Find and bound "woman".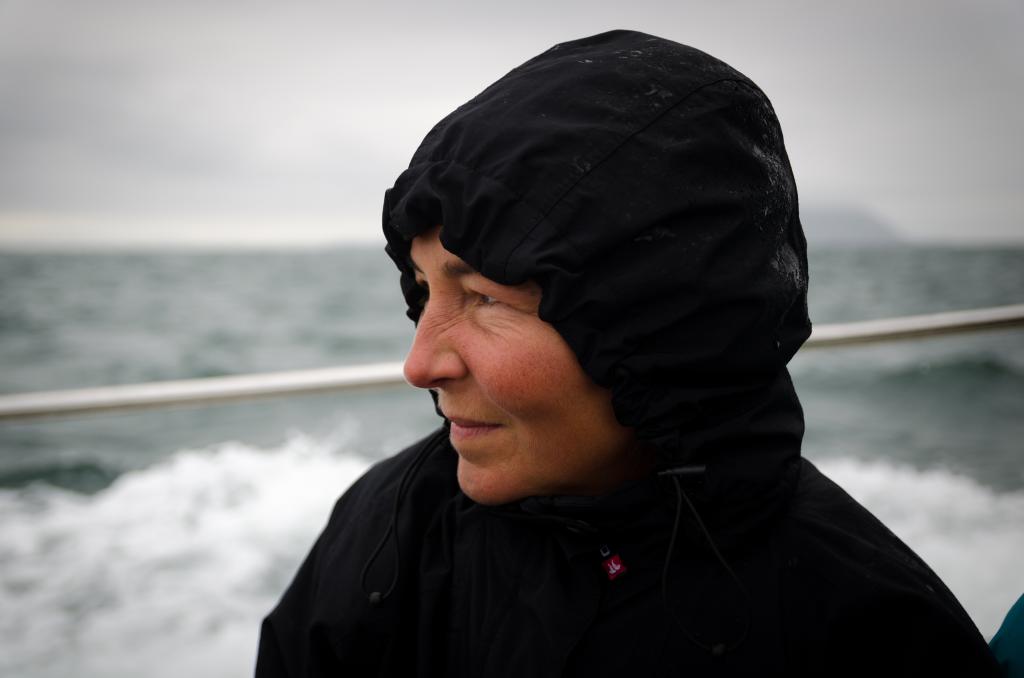
Bound: region(239, 33, 968, 677).
